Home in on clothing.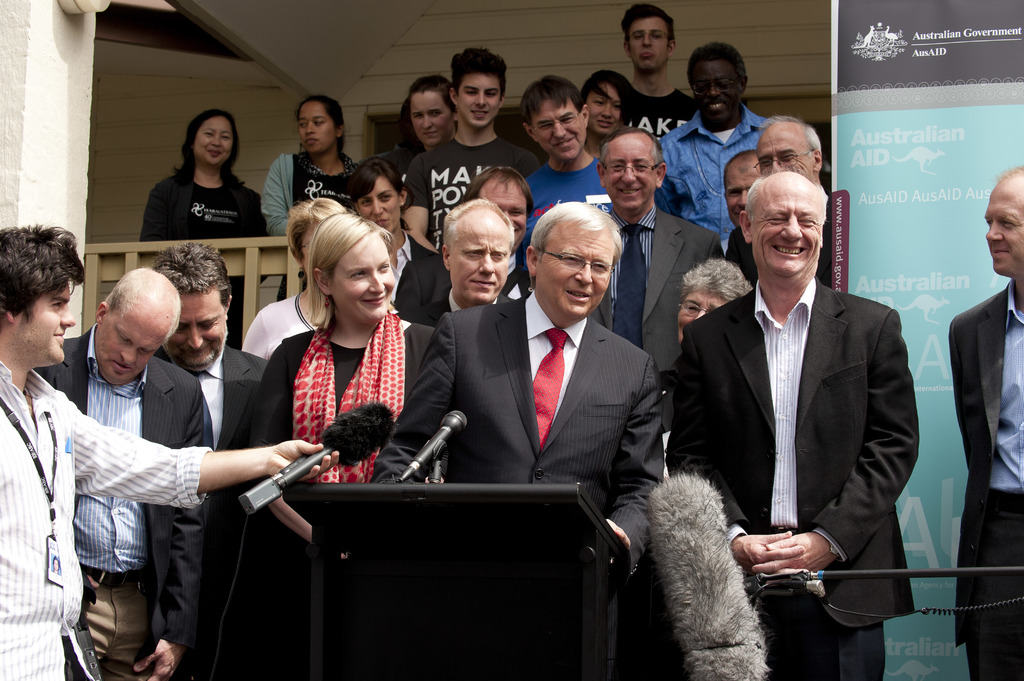
Homed in at bbox=(616, 84, 696, 141).
